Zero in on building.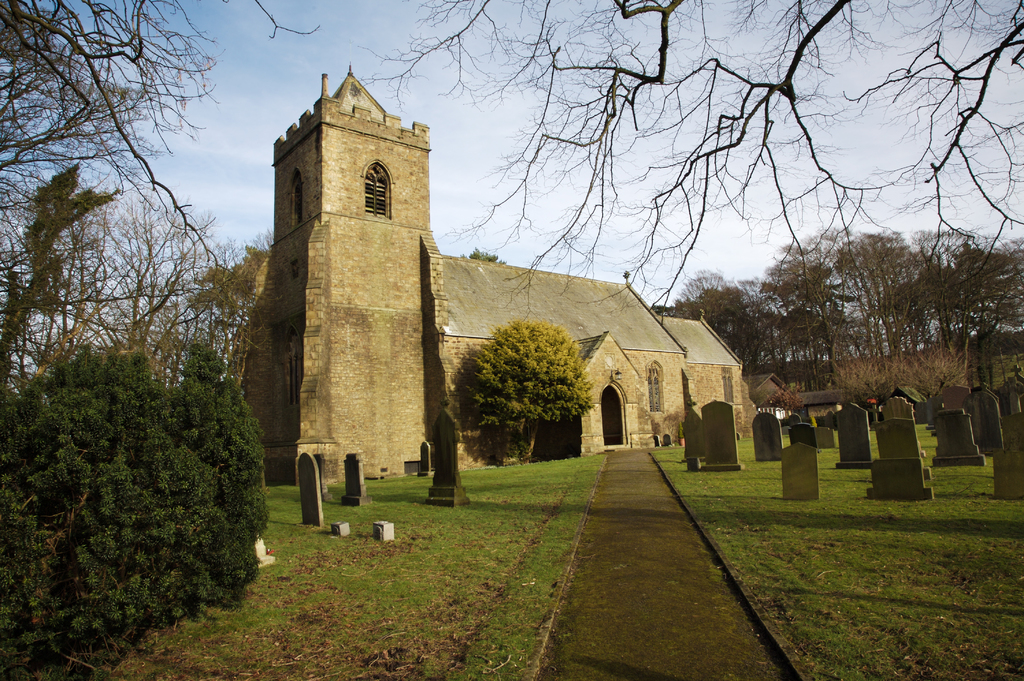
Zeroed in: {"x1": 230, "y1": 60, "x2": 744, "y2": 478}.
